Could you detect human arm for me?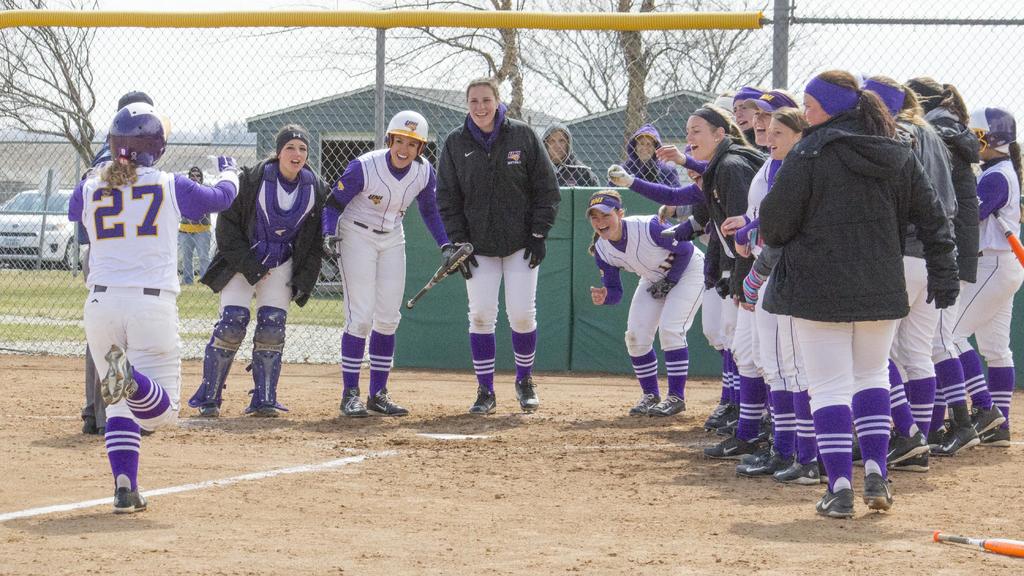
Detection result: locate(741, 237, 792, 305).
